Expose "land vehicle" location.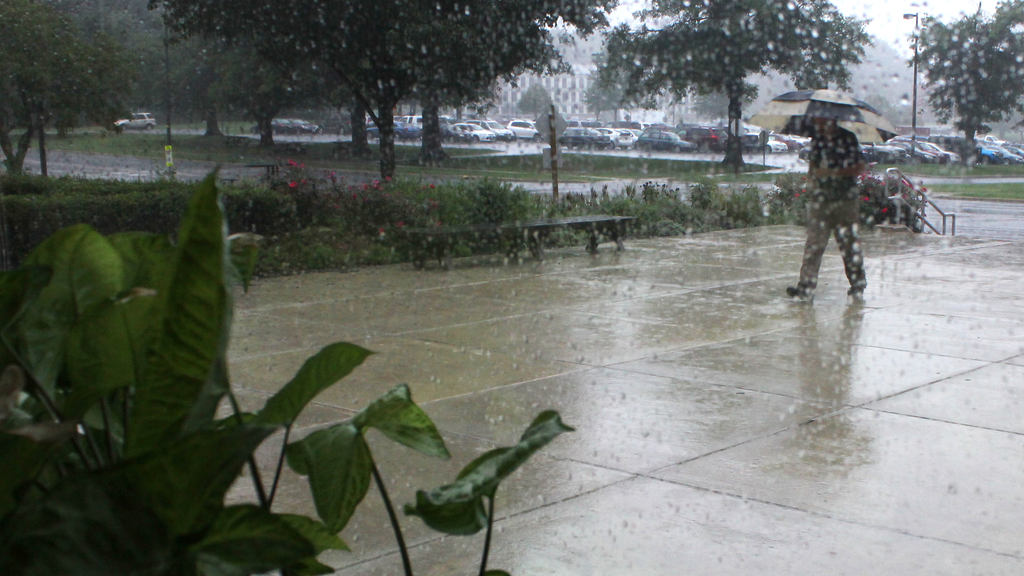
Exposed at 400/113/424/129.
